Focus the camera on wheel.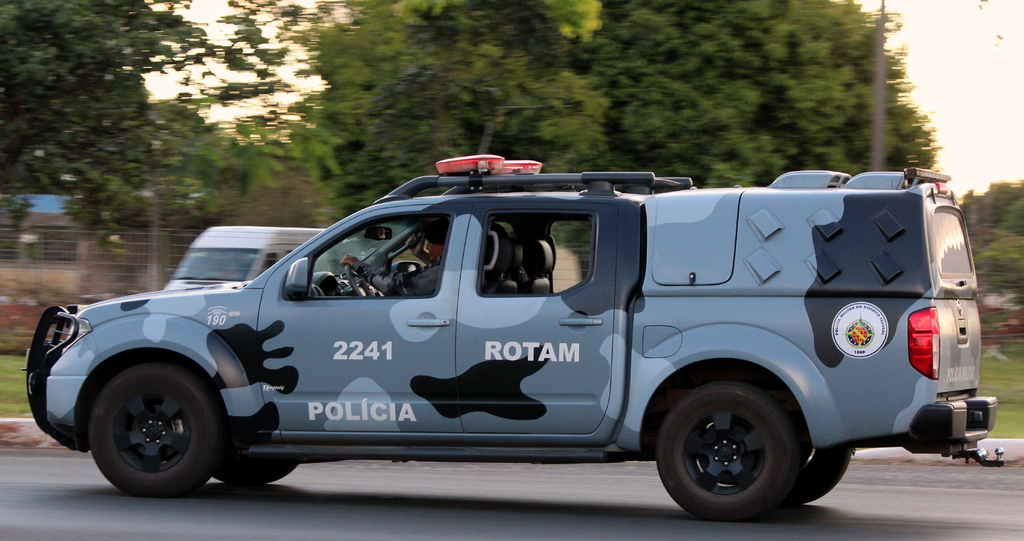
Focus region: {"left": 789, "top": 446, "right": 851, "bottom": 509}.
